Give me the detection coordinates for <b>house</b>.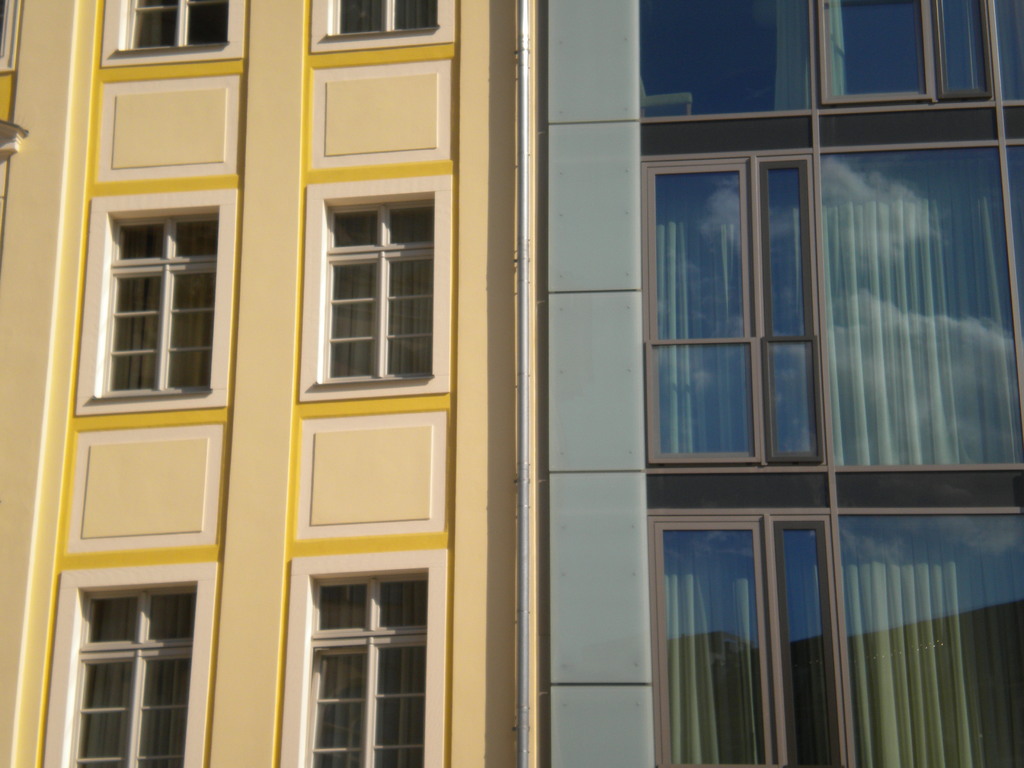
Rect(0, 0, 551, 767).
